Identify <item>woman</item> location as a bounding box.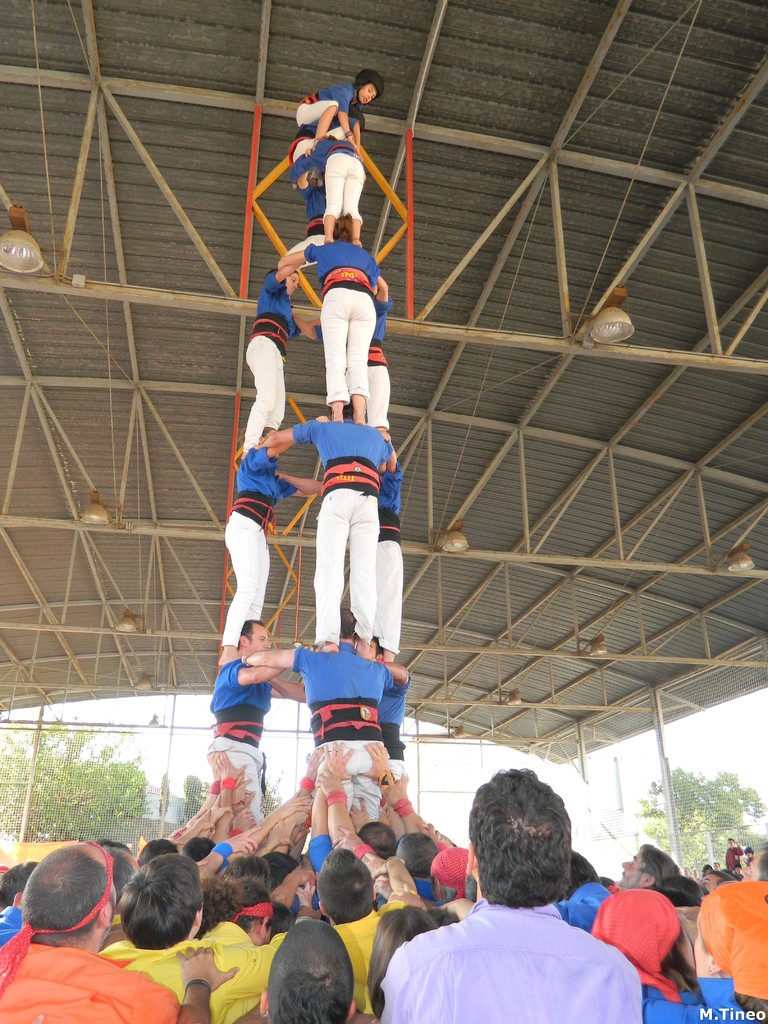
l=690, t=877, r=767, b=1023.
